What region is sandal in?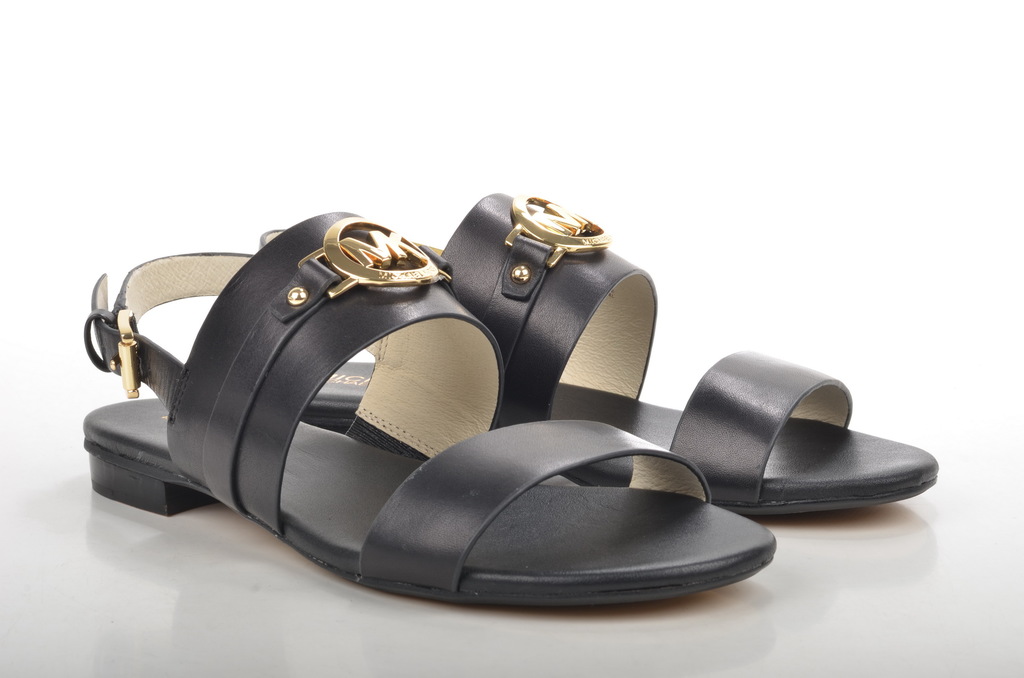
<bbox>259, 186, 943, 509</bbox>.
